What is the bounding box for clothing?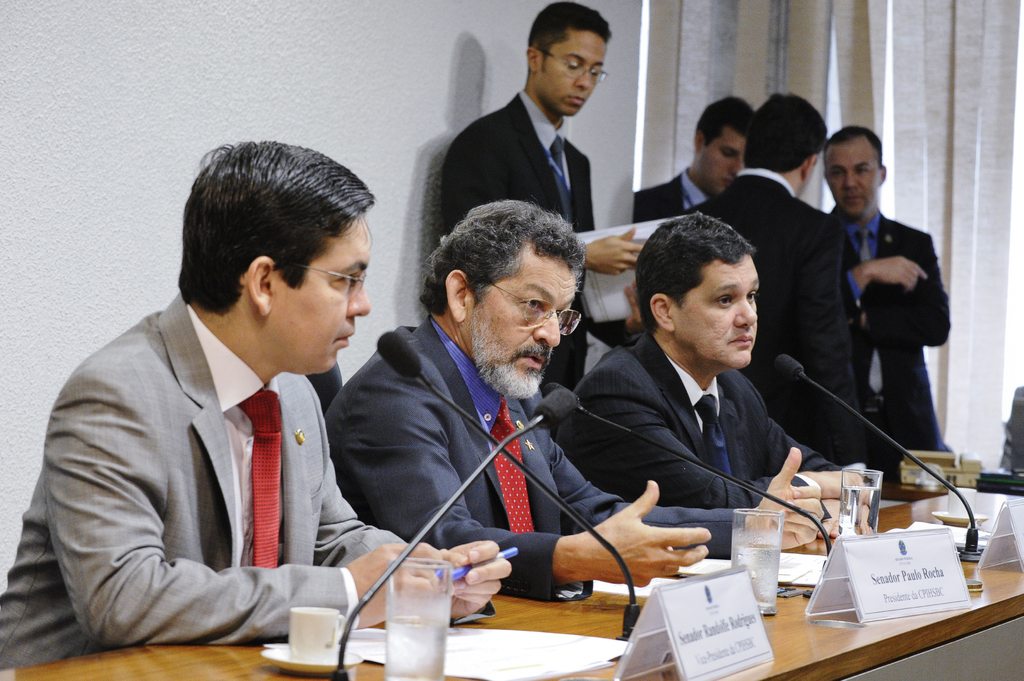
bbox(556, 331, 845, 534).
